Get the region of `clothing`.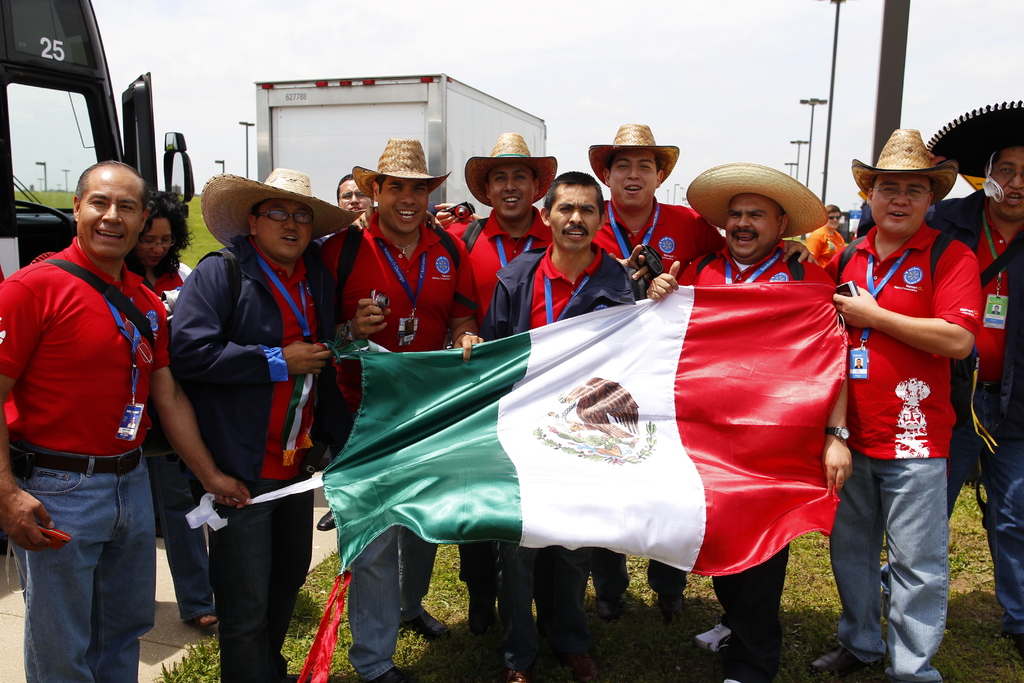
193, 238, 349, 470.
